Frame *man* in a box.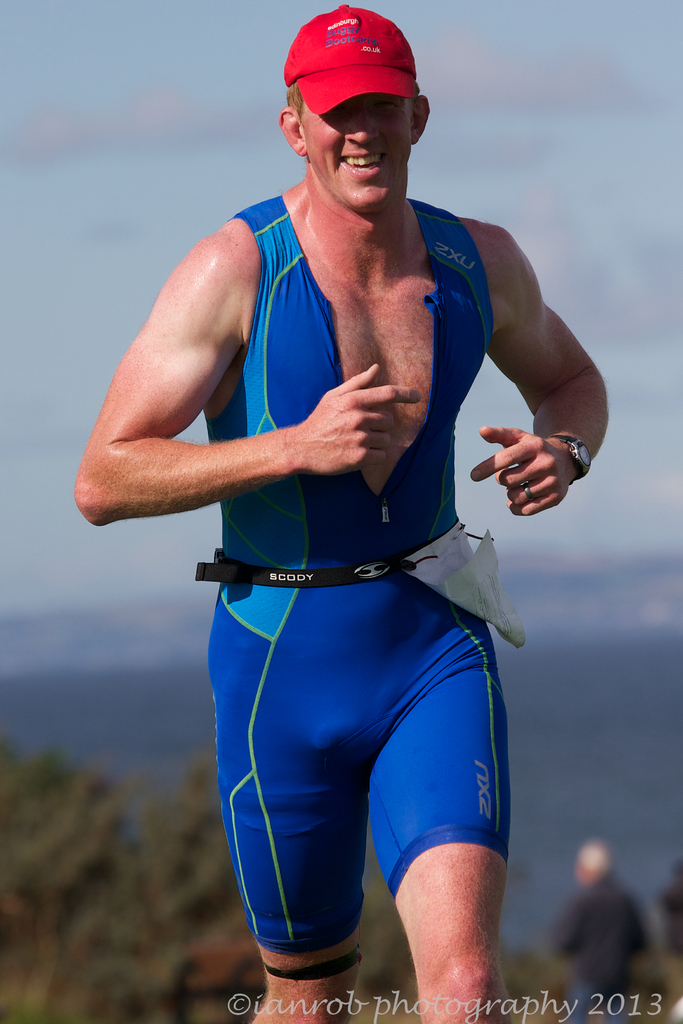
111 17 584 1023.
